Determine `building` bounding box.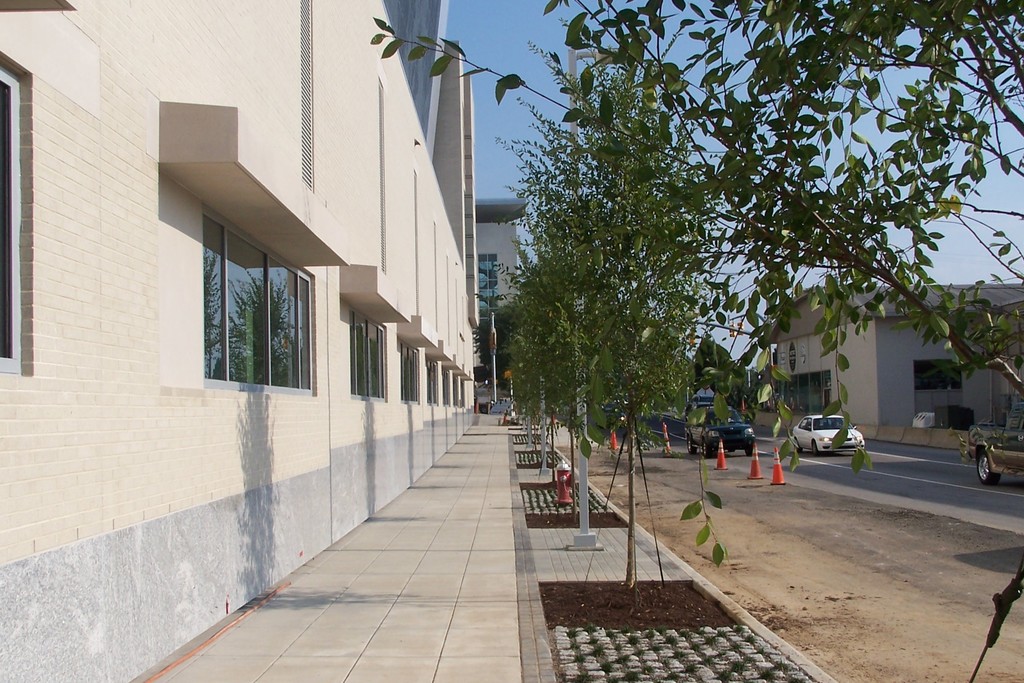
Determined: 476 197 527 389.
